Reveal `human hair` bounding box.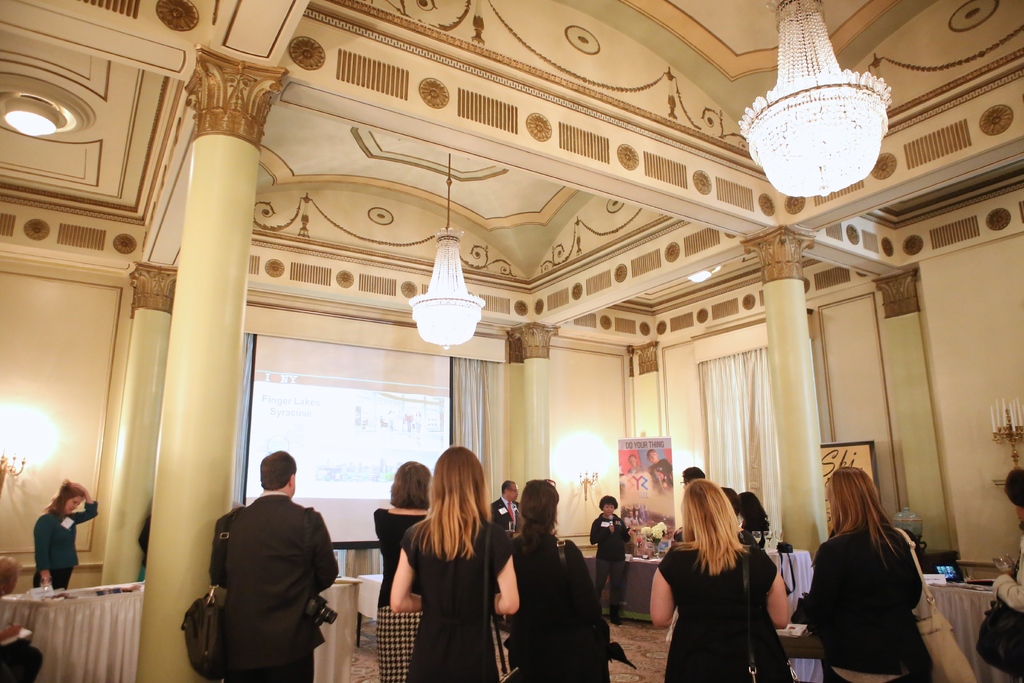
Revealed: 417 441 494 559.
